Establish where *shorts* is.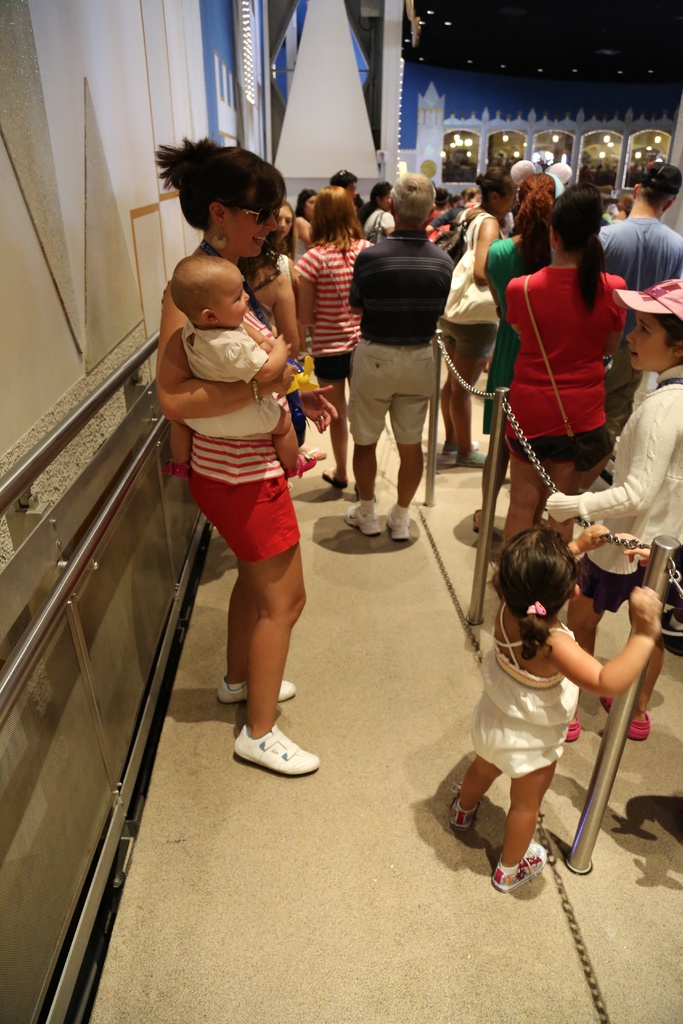
Established at l=438, t=318, r=506, b=358.
